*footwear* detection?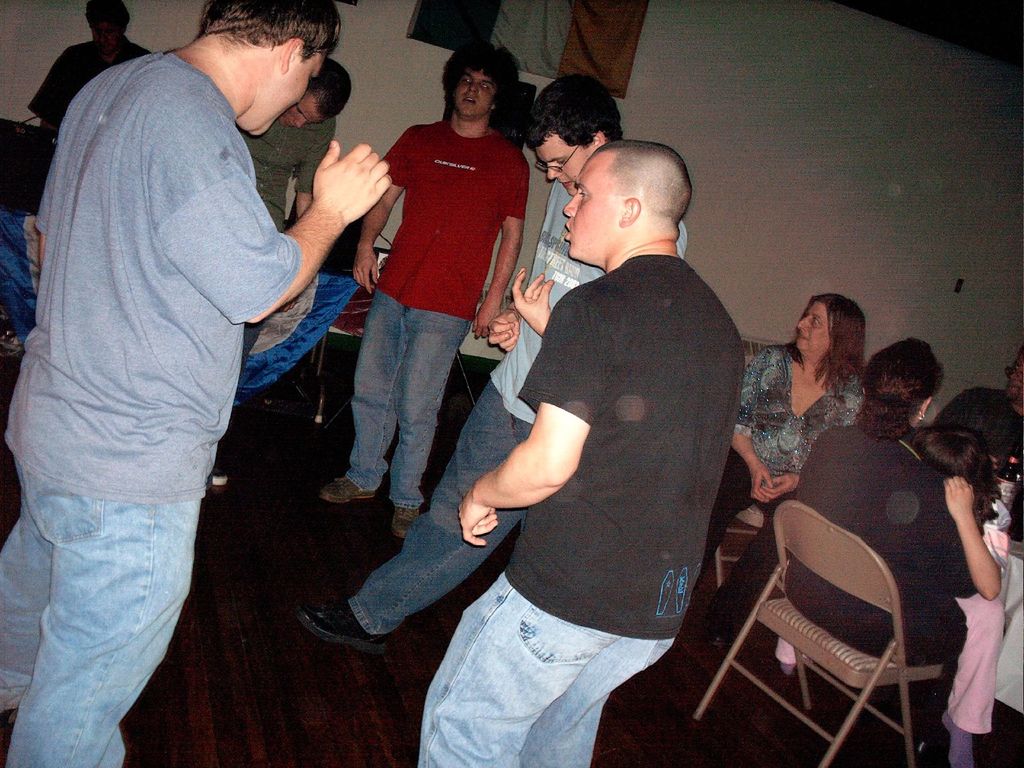
bbox=[298, 593, 388, 657]
